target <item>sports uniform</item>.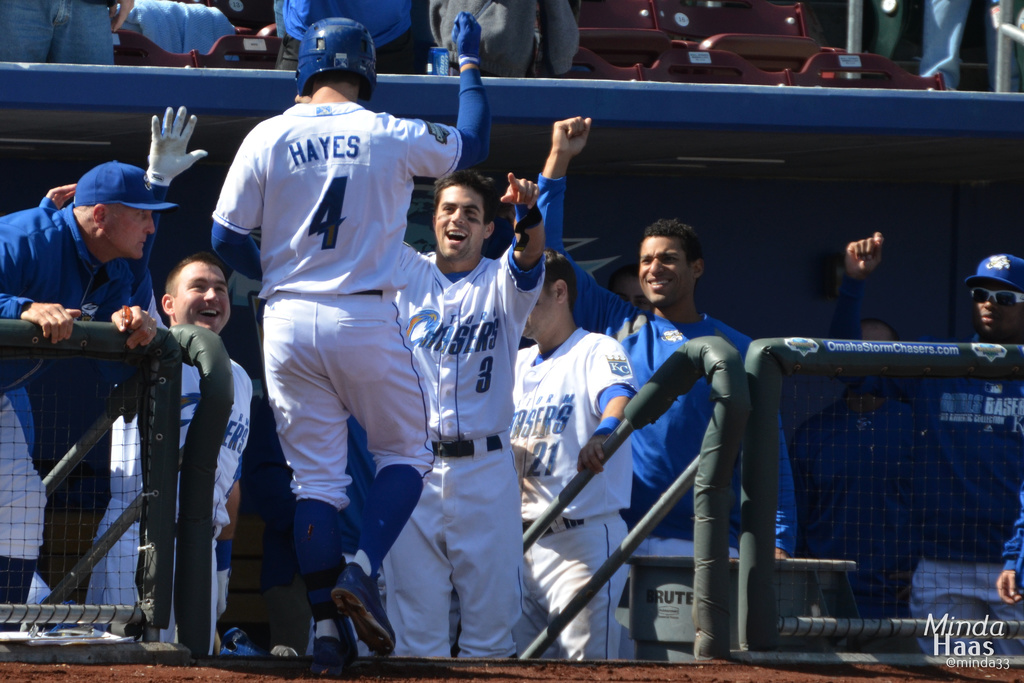
Target region: (212,18,484,659).
